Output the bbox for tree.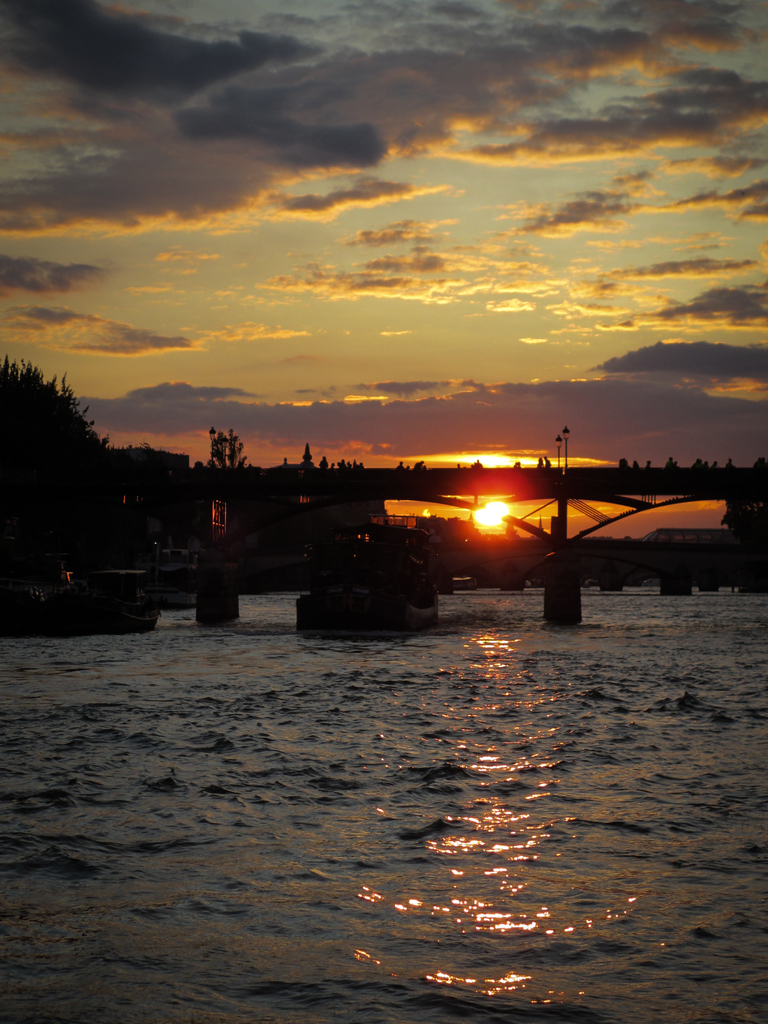
bbox(322, 455, 331, 481).
